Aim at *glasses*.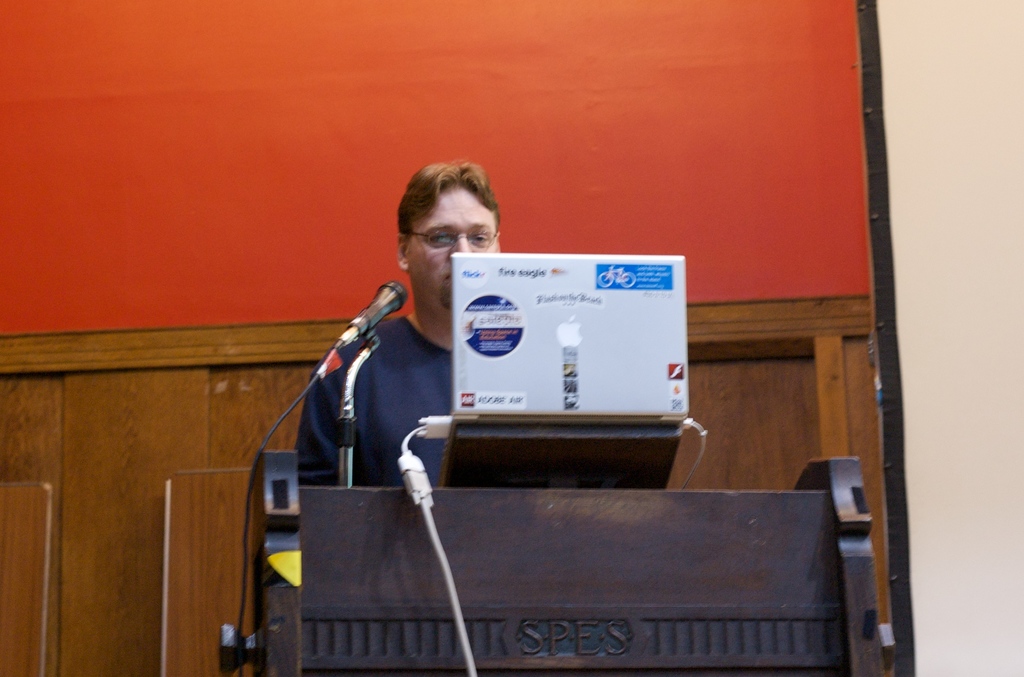
Aimed at <region>402, 228, 507, 256</region>.
